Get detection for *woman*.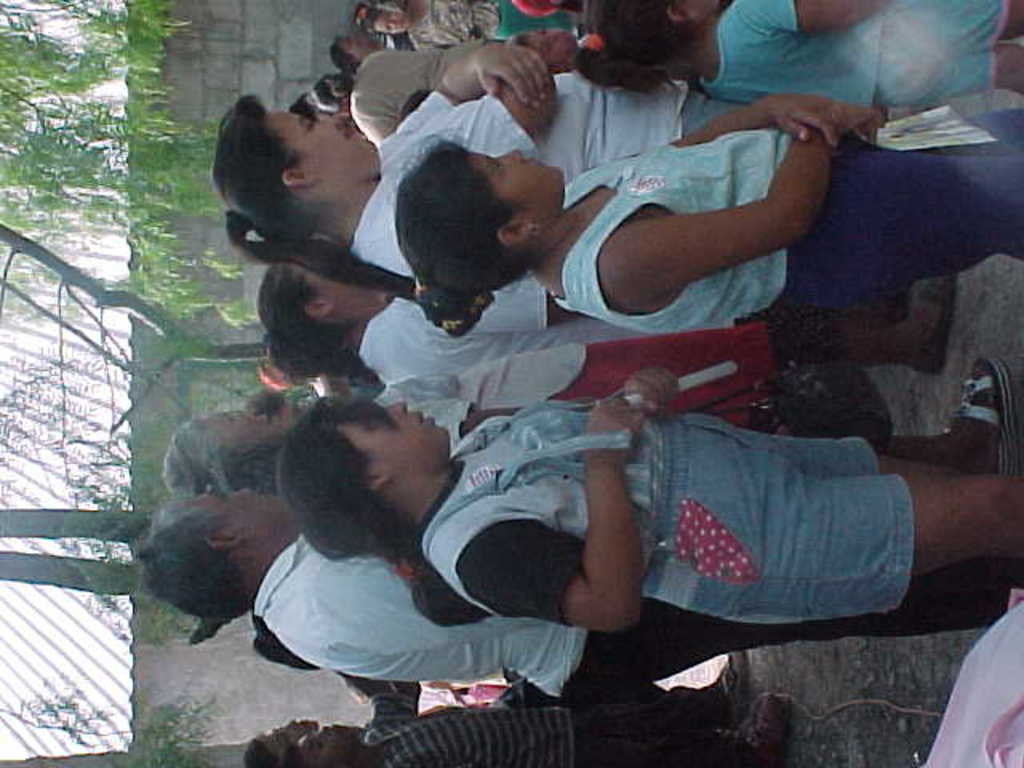
Detection: (left=365, top=0, right=502, bottom=50).
